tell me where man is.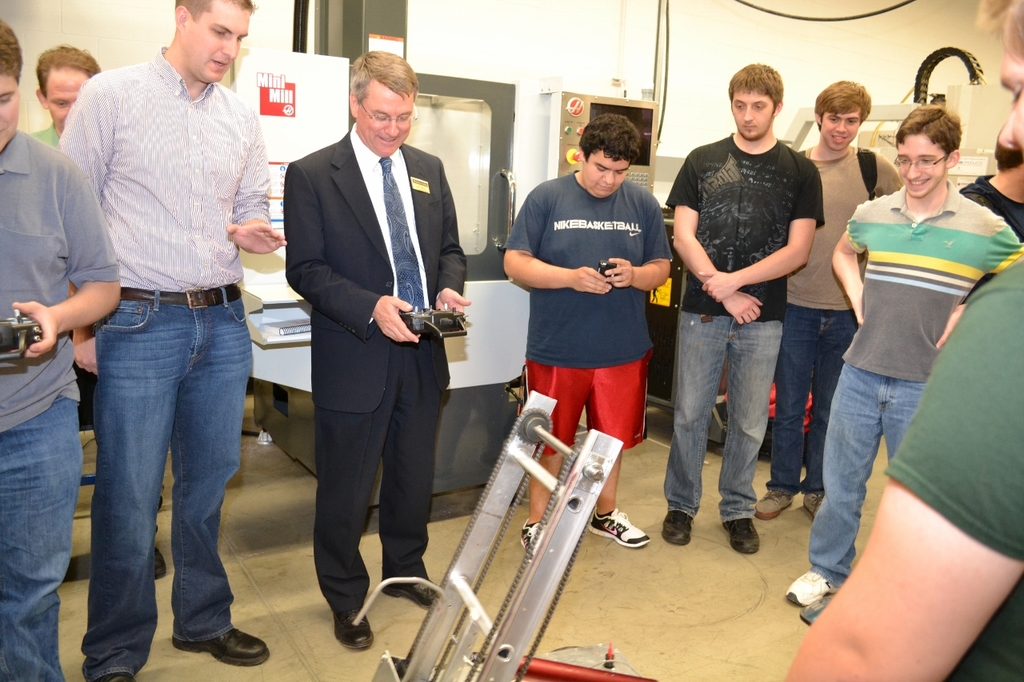
man is at 58:0:286:681.
